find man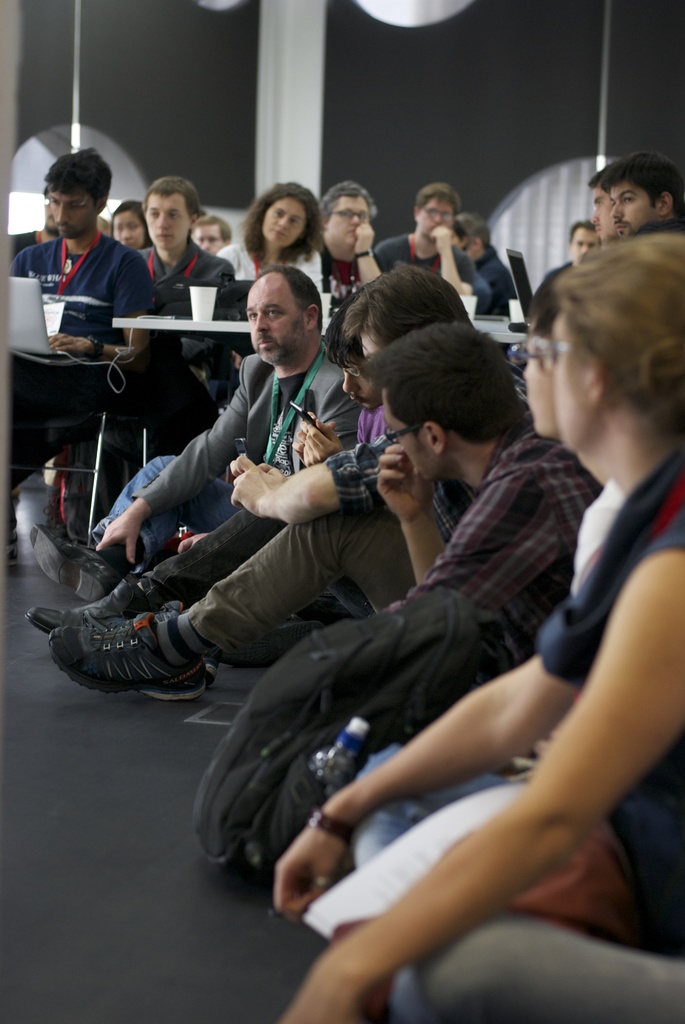
255:342:599:805
